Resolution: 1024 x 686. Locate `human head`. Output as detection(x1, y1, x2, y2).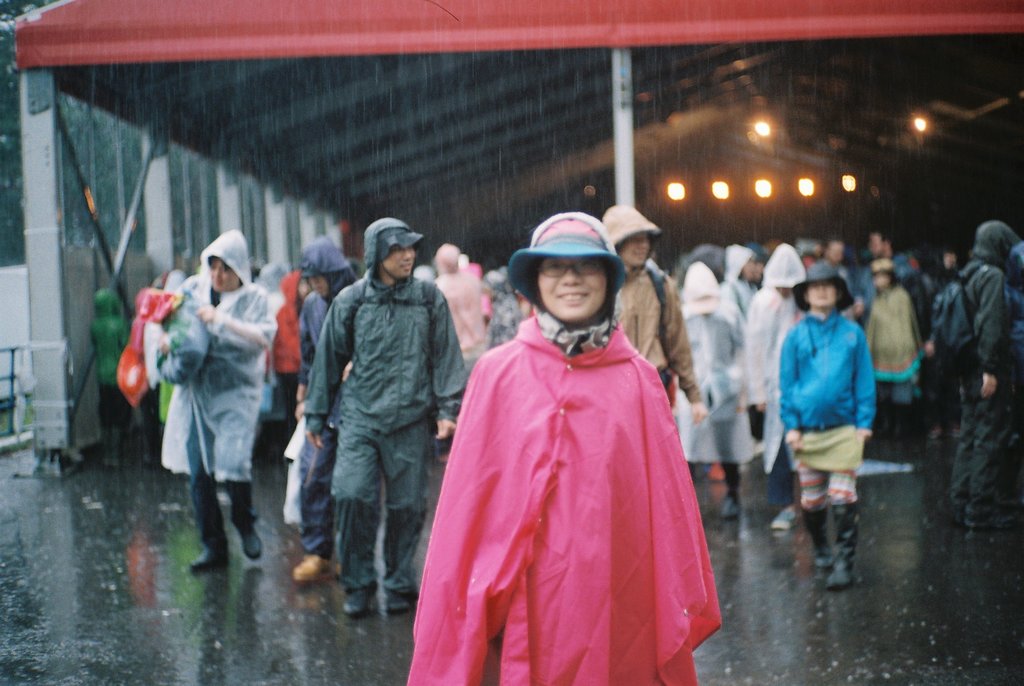
detection(758, 241, 812, 298).
